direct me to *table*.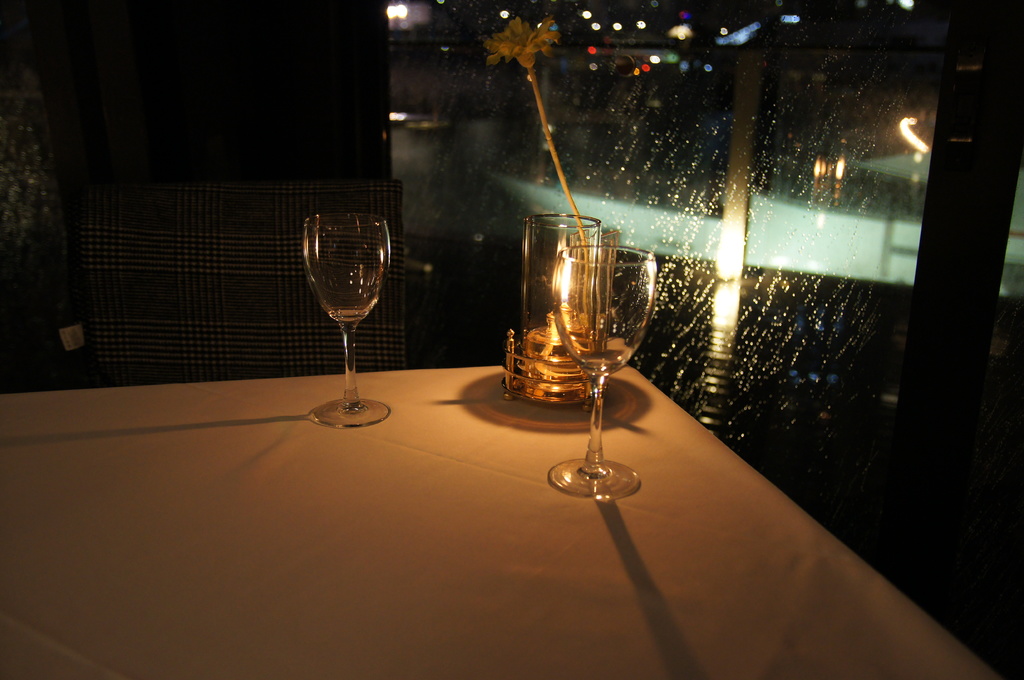
Direction: {"left": 4, "top": 358, "right": 1020, "bottom": 674}.
